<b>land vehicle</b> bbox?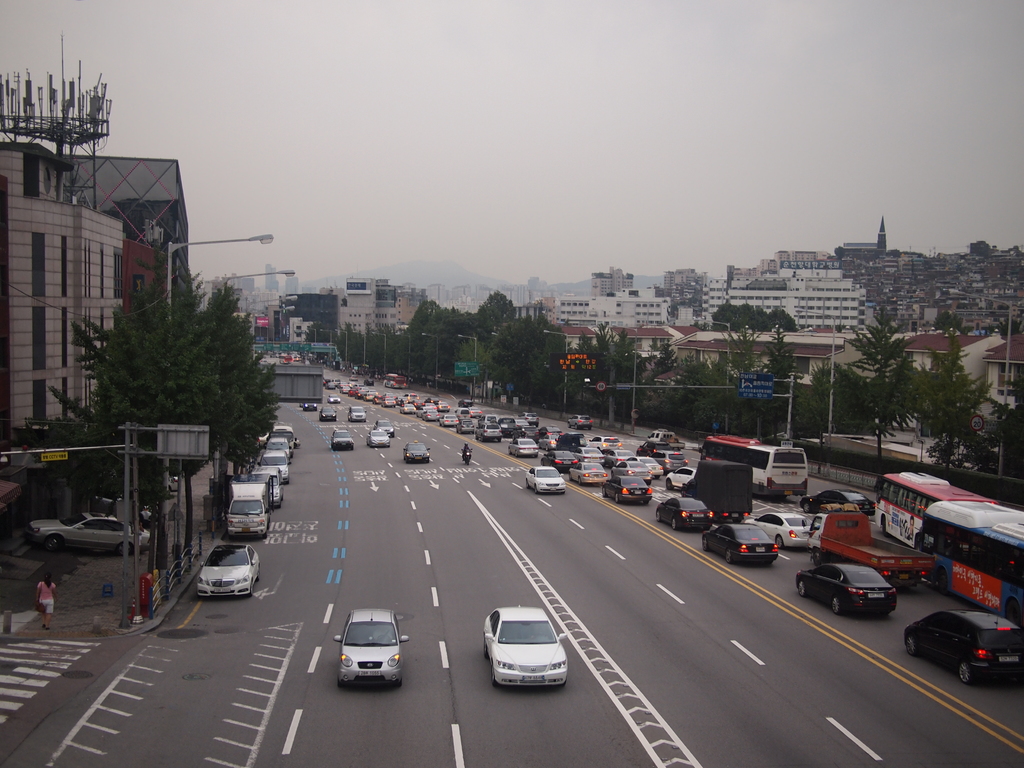
box=[304, 406, 314, 408]
